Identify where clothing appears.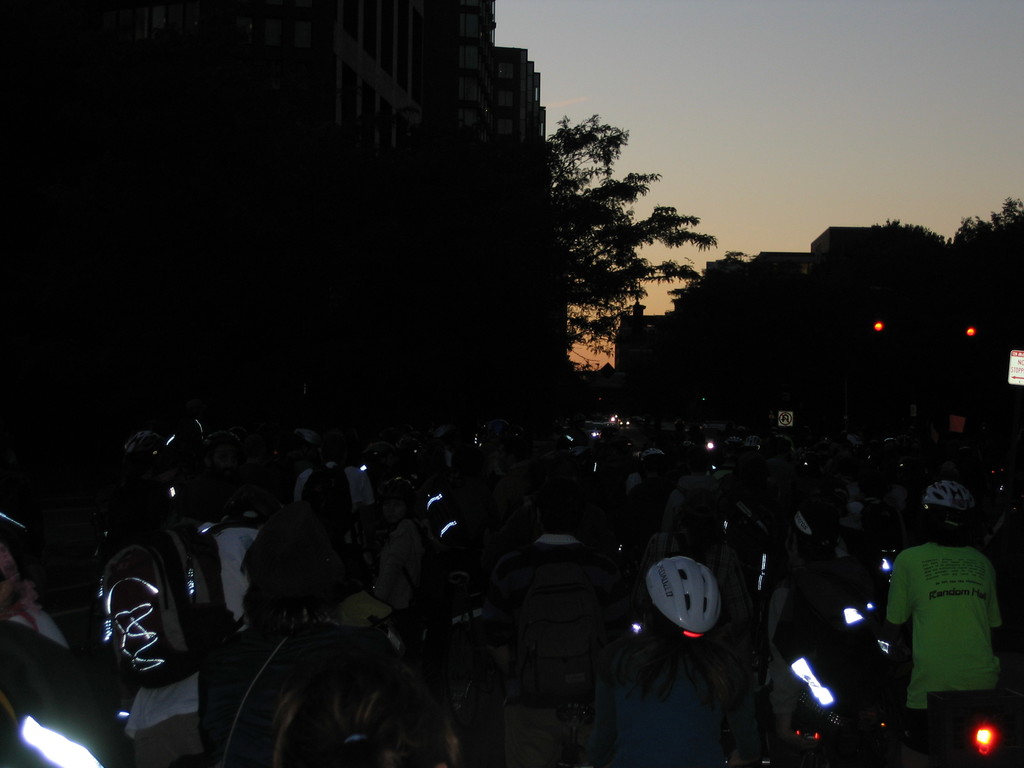
Appears at region(192, 616, 461, 767).
